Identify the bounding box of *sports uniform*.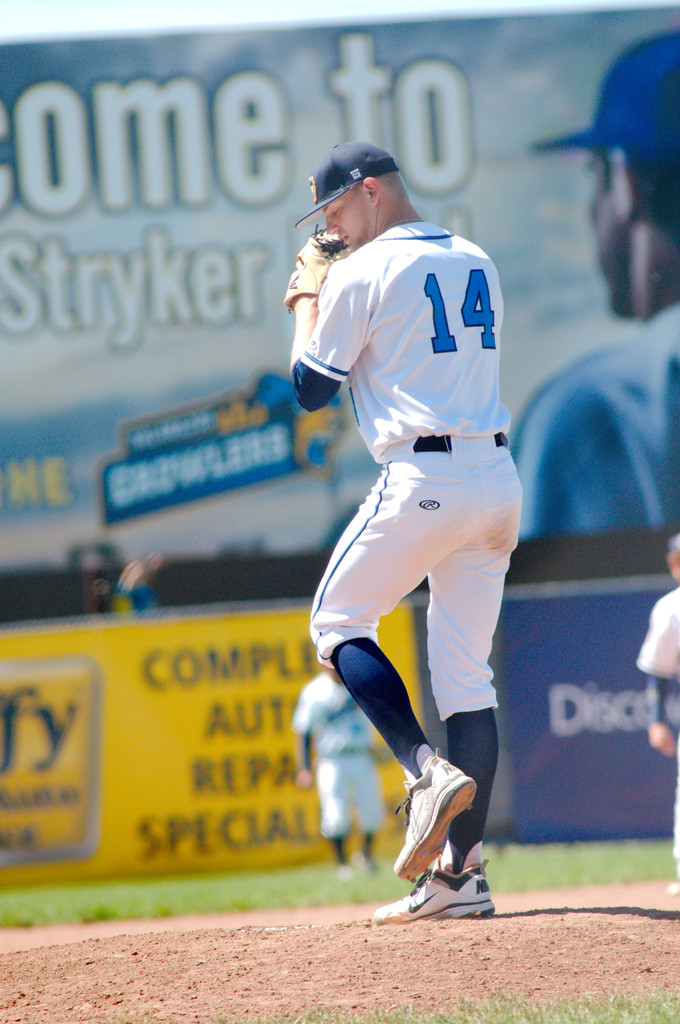
(638,568,679,749).
